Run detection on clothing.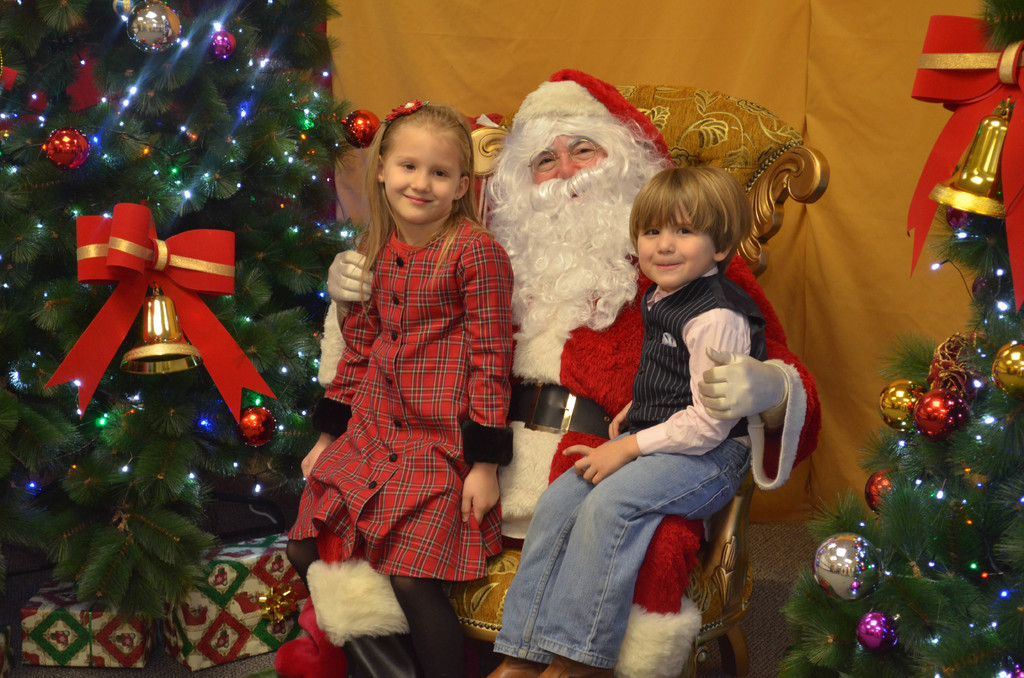
Result: left=296, top=141, right=508, bottom=620.
